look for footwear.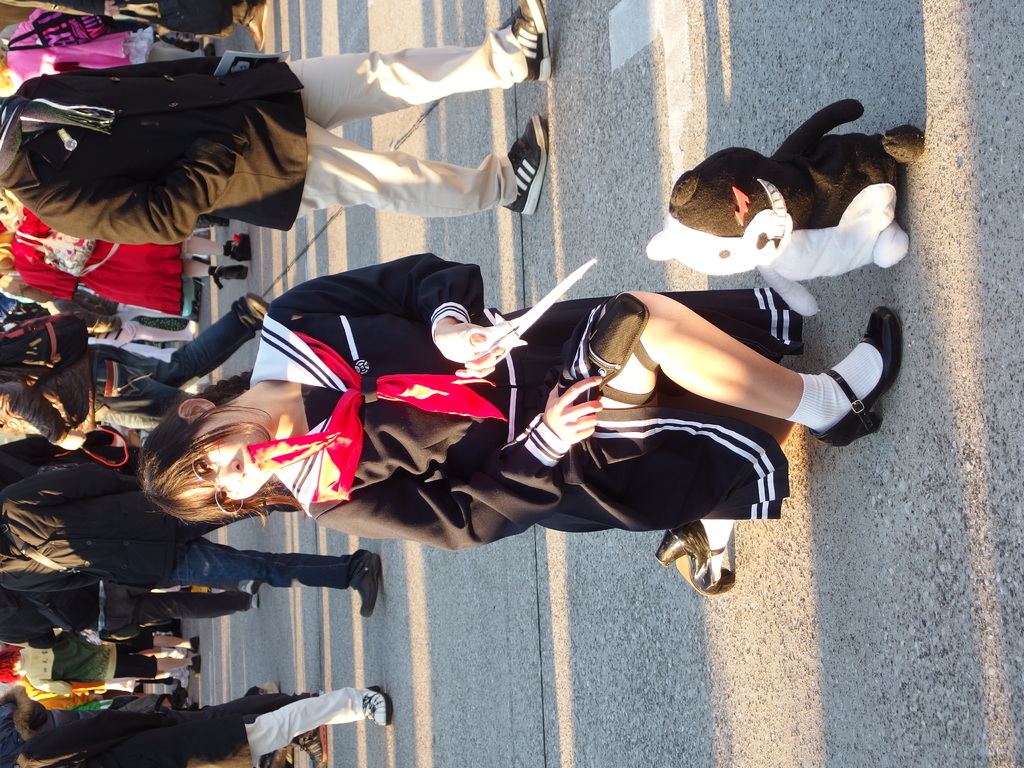
Found: pyautogui.locateOnScreen(836, 317, 906, 437).
